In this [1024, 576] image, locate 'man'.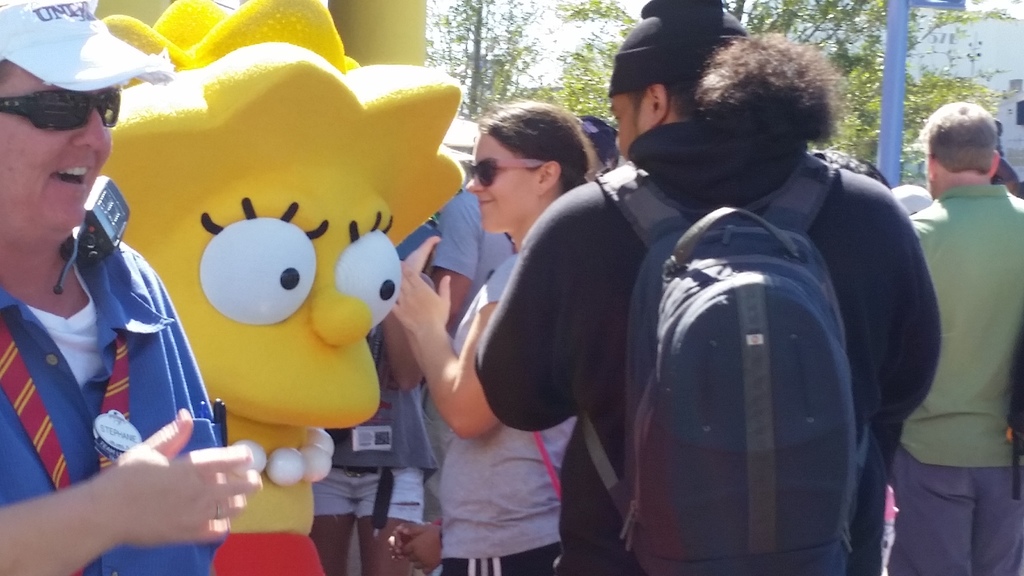
Bounding box: {"left": 874, "top": 79, "right": 1023, "bottom": 566}.
